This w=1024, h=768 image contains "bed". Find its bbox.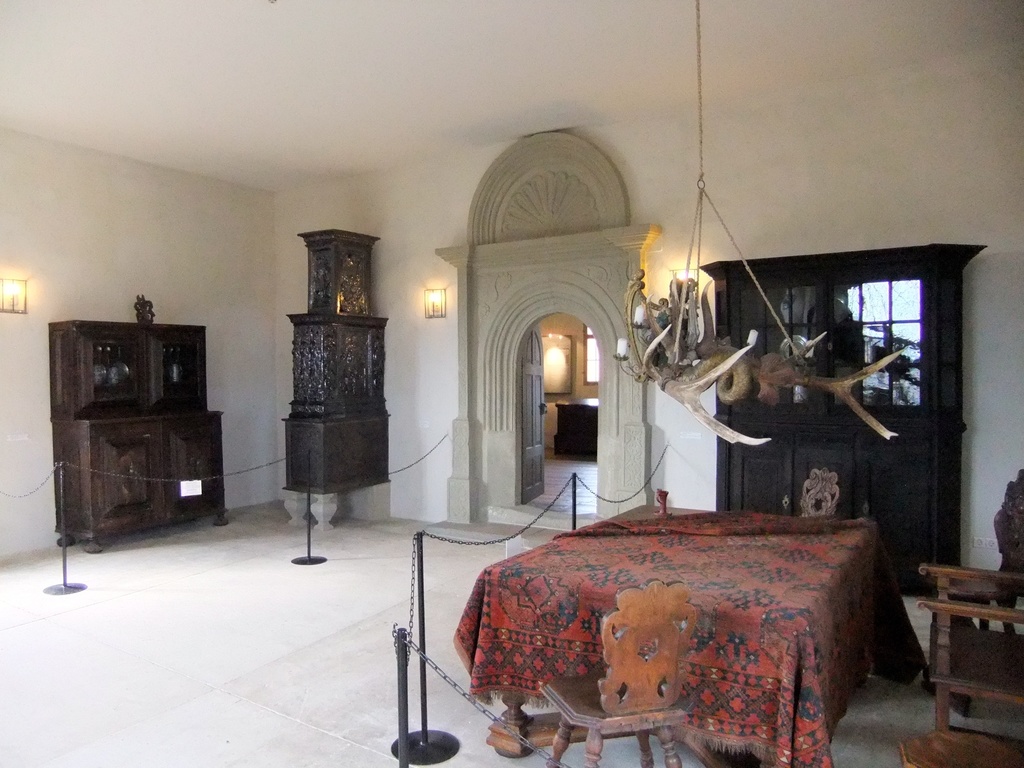
BBox(451, 500, 929, 763).
